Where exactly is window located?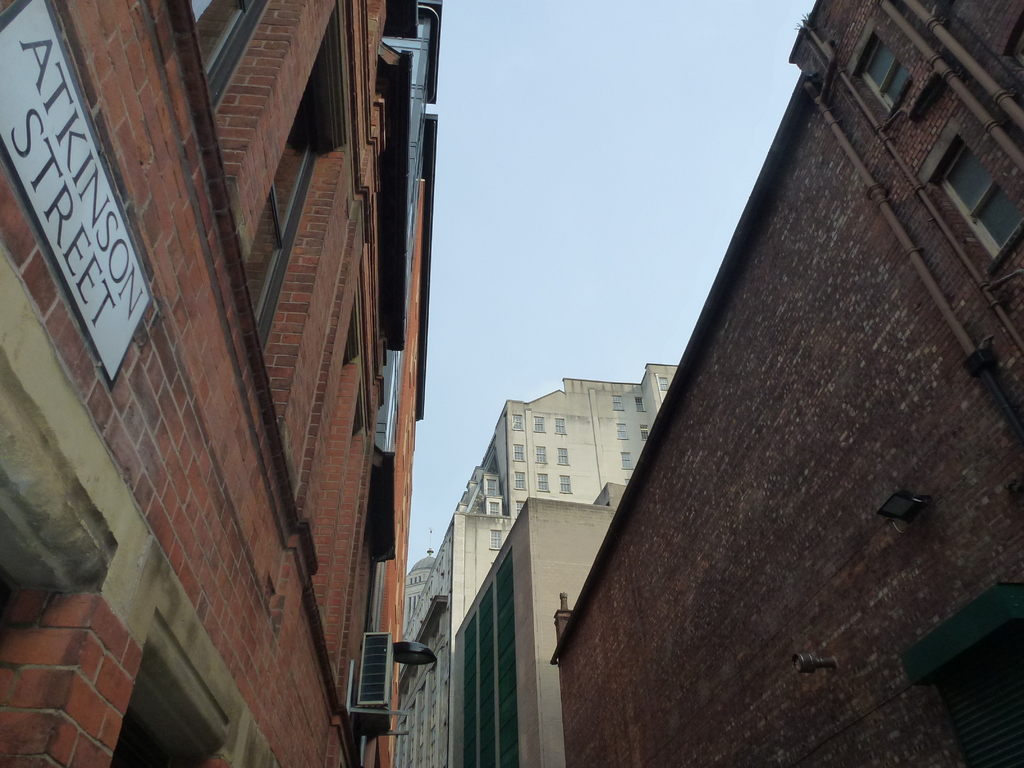
Its bounding box is (224,72,327,358).
